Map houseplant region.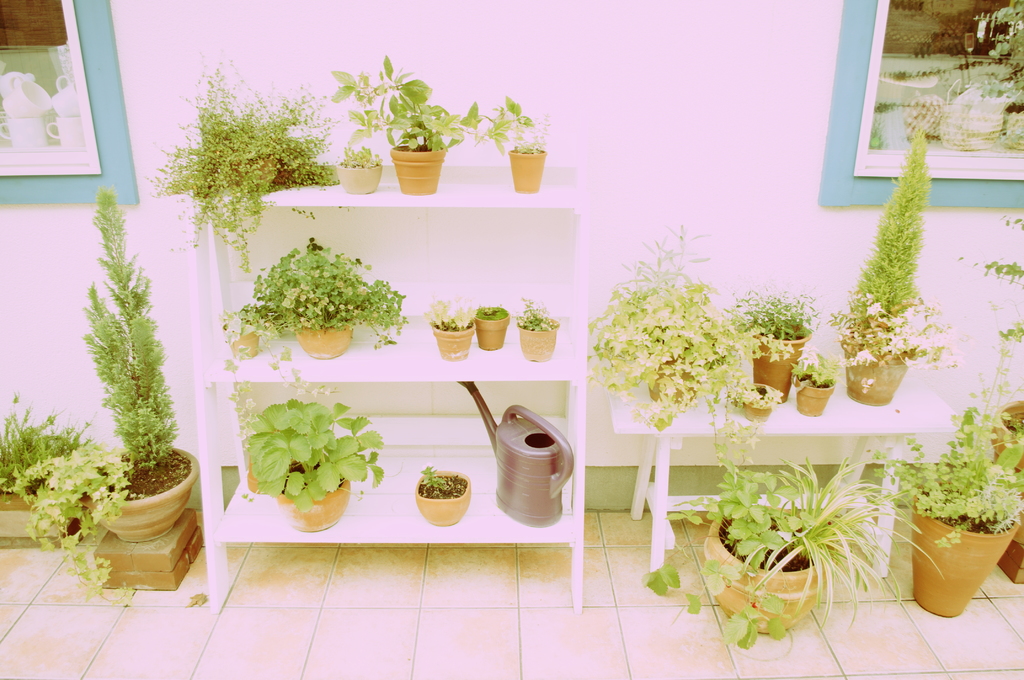
Mapped to [639, 449, 946, 654].
